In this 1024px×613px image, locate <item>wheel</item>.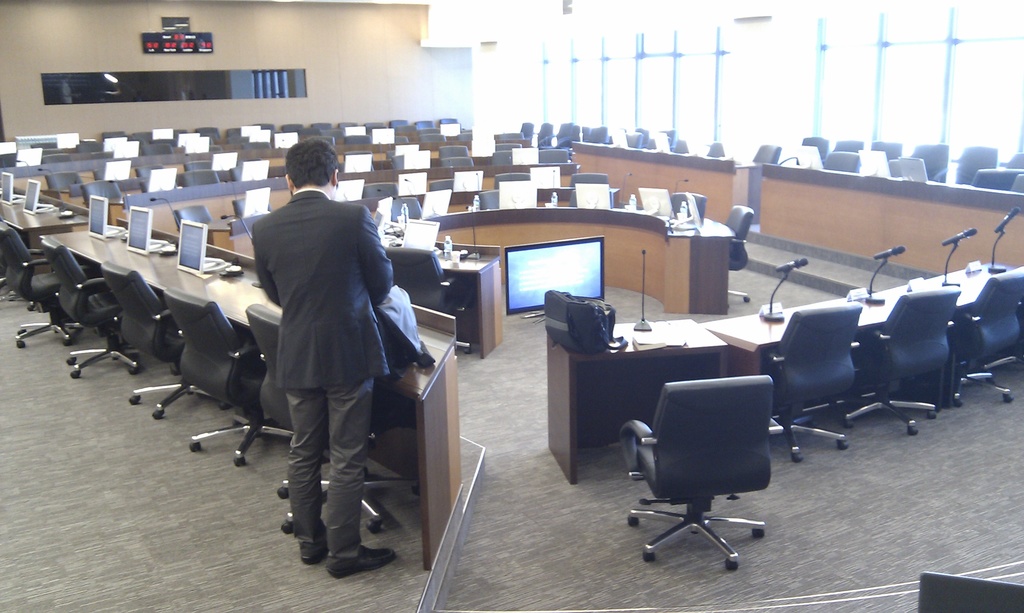
Bounding box: rect(925, 409, 936, 420).
